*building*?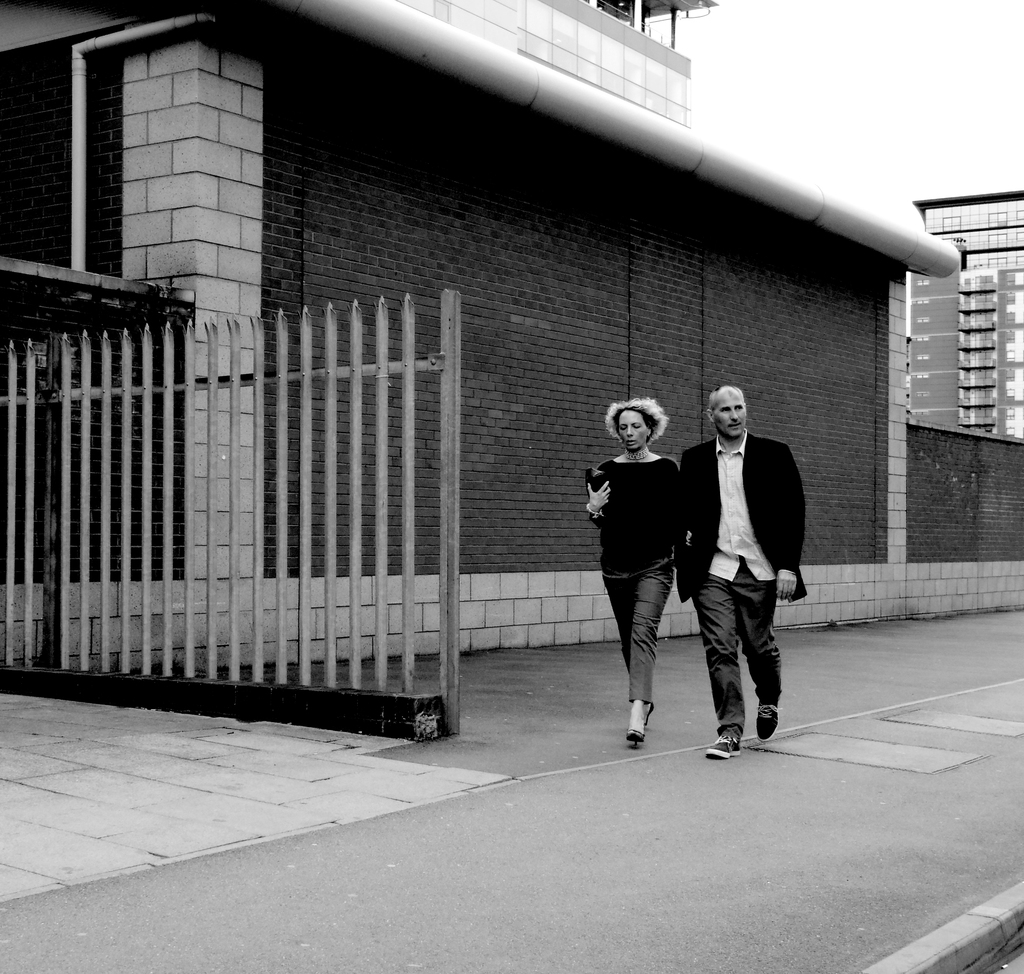
<bbox>386, 0, 687, 134</bbox>
